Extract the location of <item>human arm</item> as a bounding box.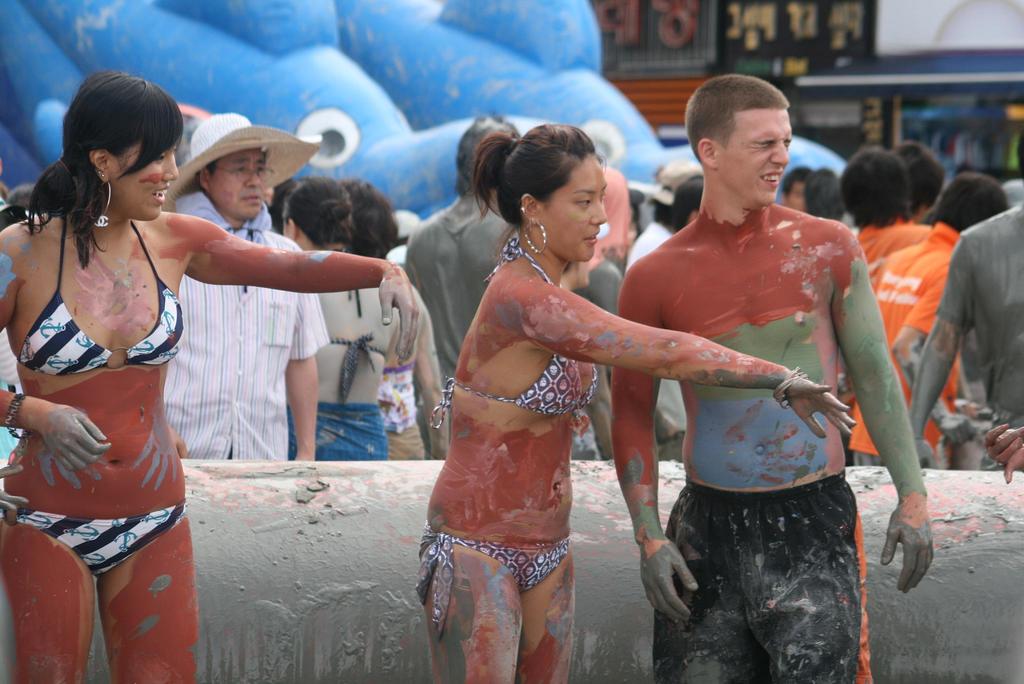
l=905, t=234, r=973, b=471.
